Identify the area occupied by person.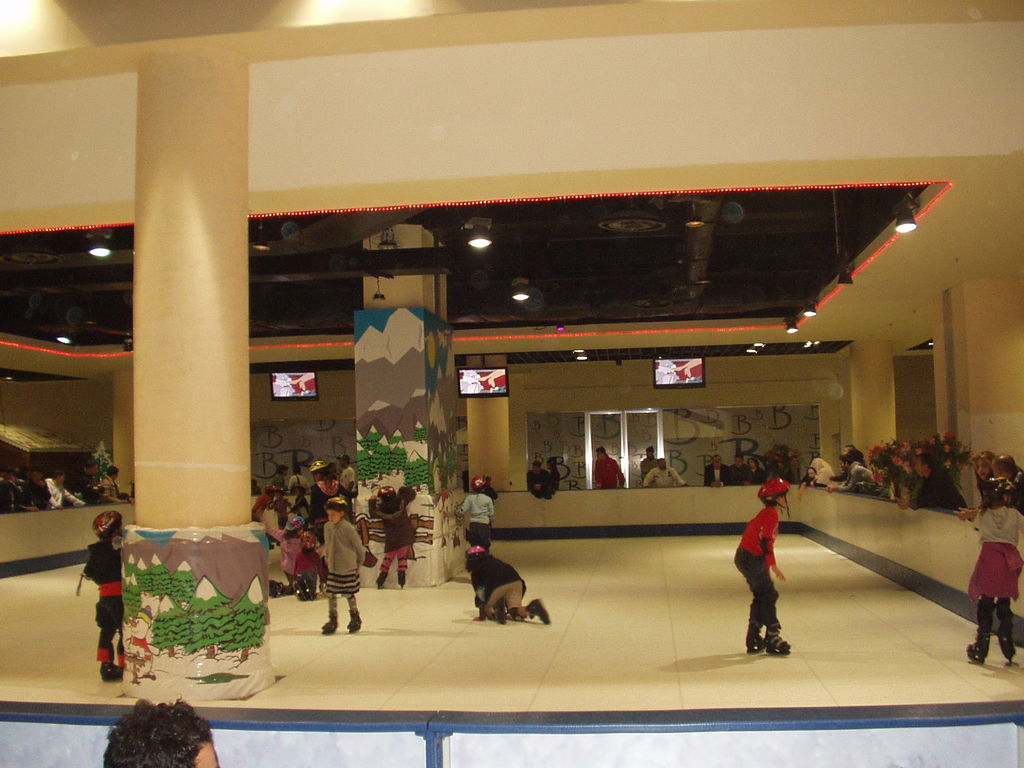
Area: select_region(472, 548, 554, 622).
